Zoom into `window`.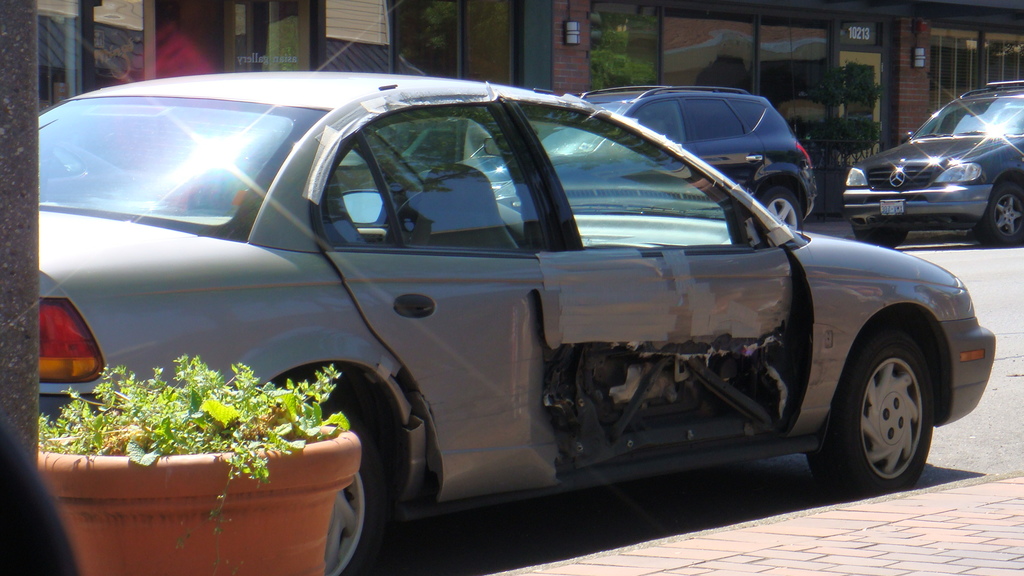
Zoom target: detection(35, 0, 148, 112).
